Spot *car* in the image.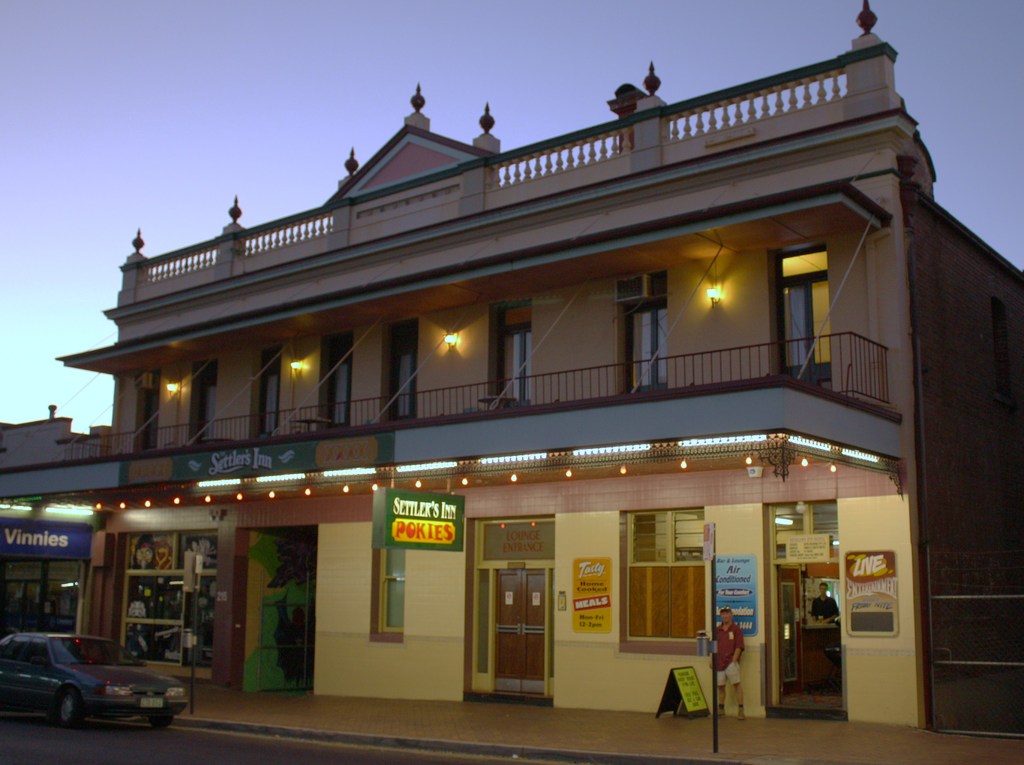
*car* found at x1=0 y1=630 x2=185 y2=729.
